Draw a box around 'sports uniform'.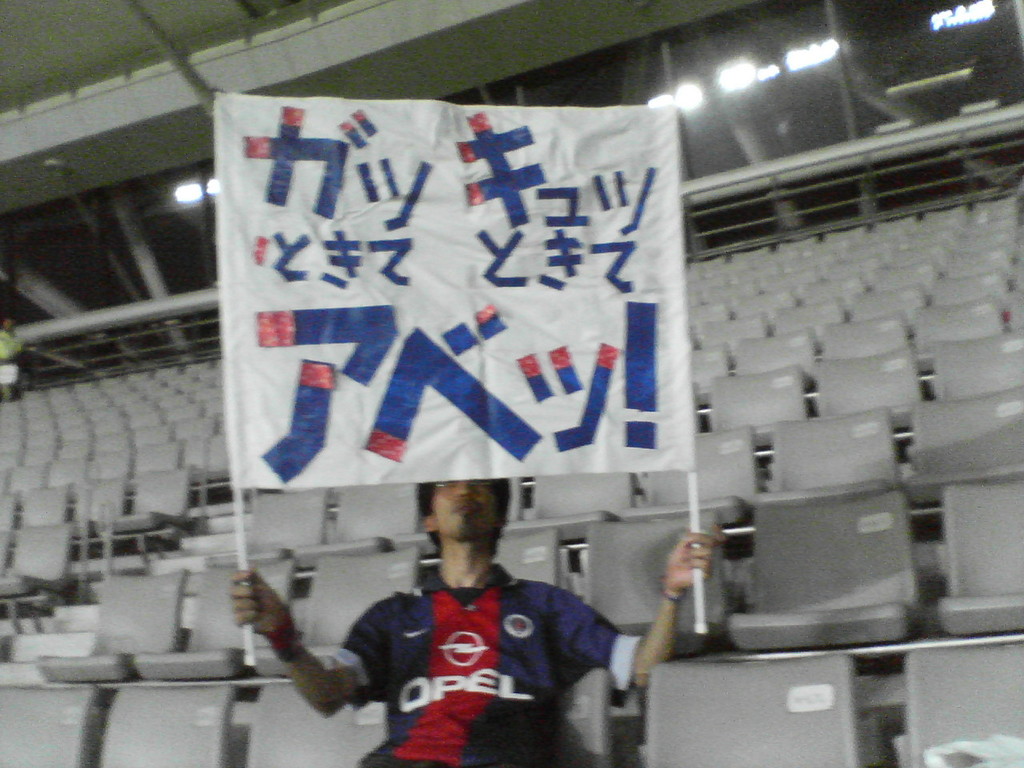
[331,566,644,767].
